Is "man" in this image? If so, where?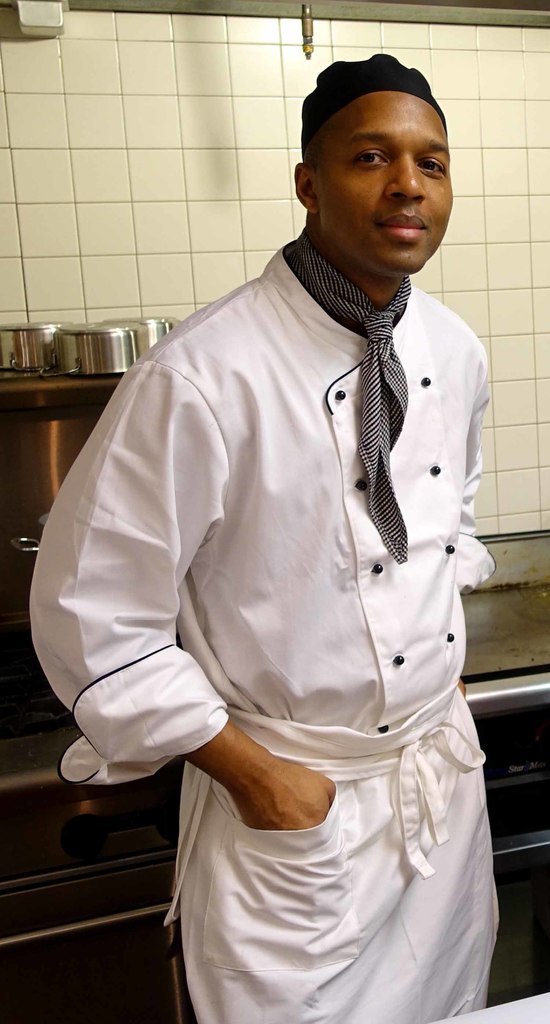
Yes, at select_region(72, 58, 501, 1023).
